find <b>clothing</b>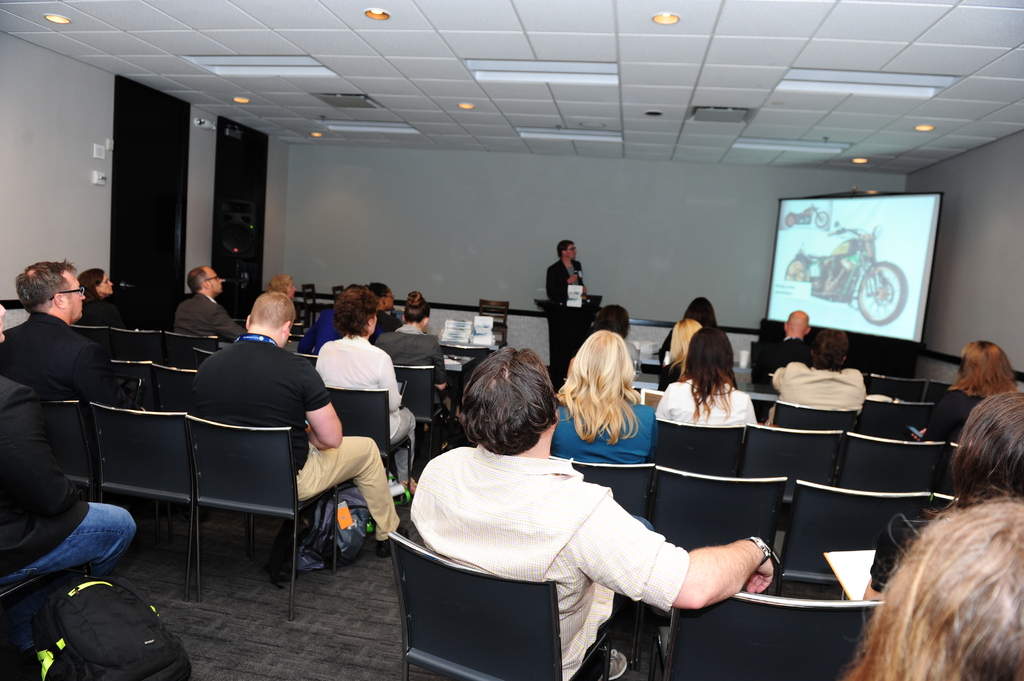
x1=559 y1=387 x2=645 y2=467
